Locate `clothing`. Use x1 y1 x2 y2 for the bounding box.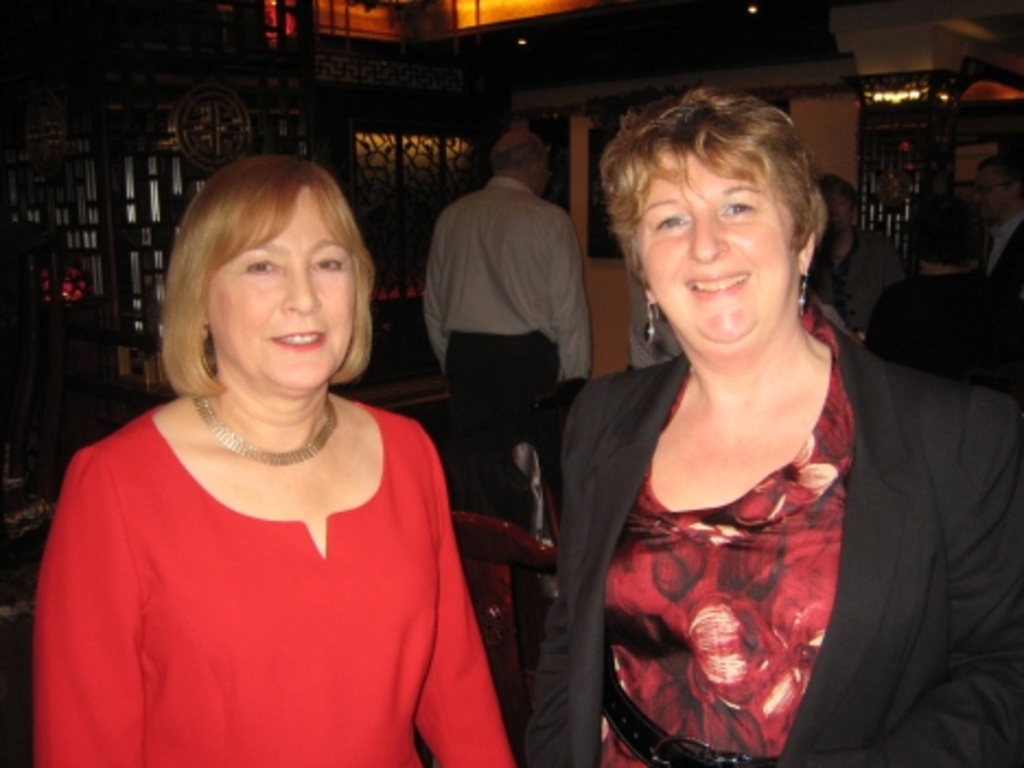
418 175 582 530.
